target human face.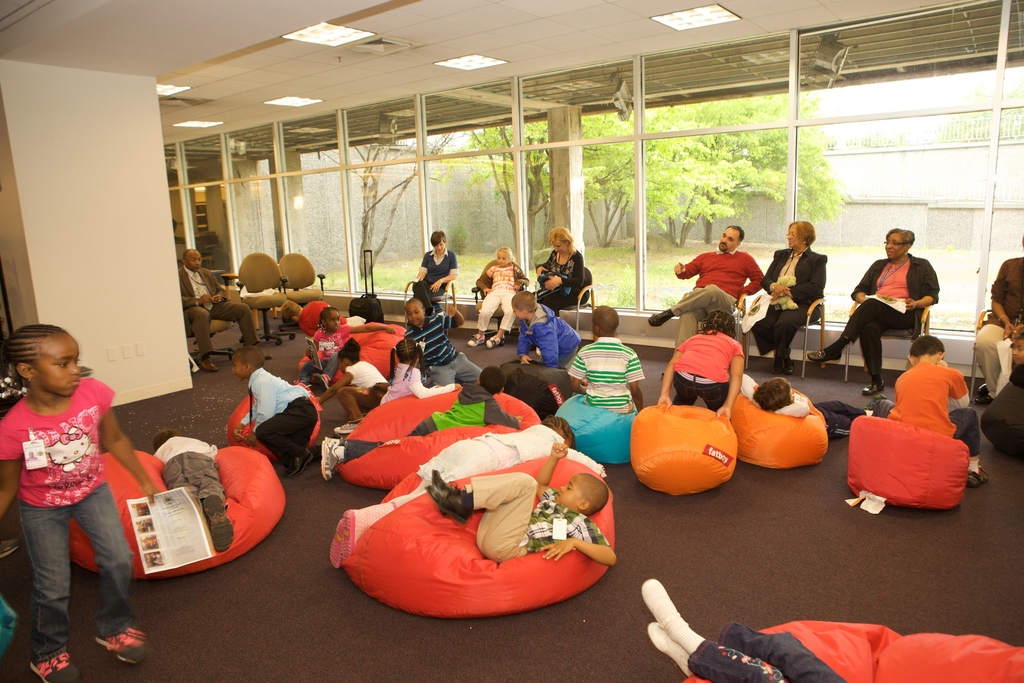
Target region: crop(437, 240, 448, 252).
